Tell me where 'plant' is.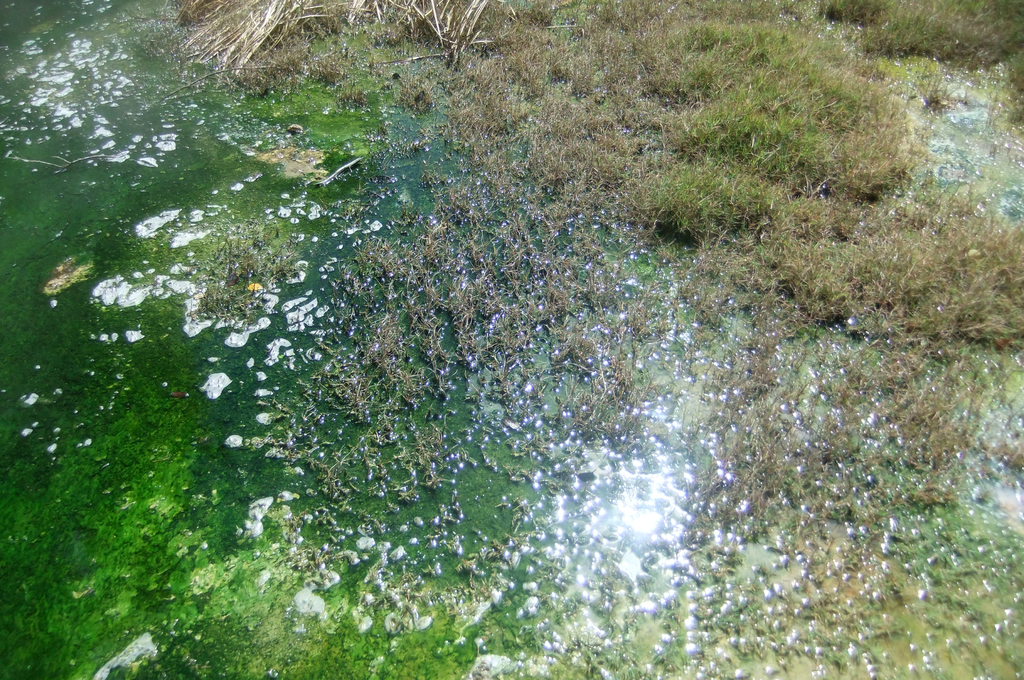
'plant' is at rect(684, 11, 726, 48).
